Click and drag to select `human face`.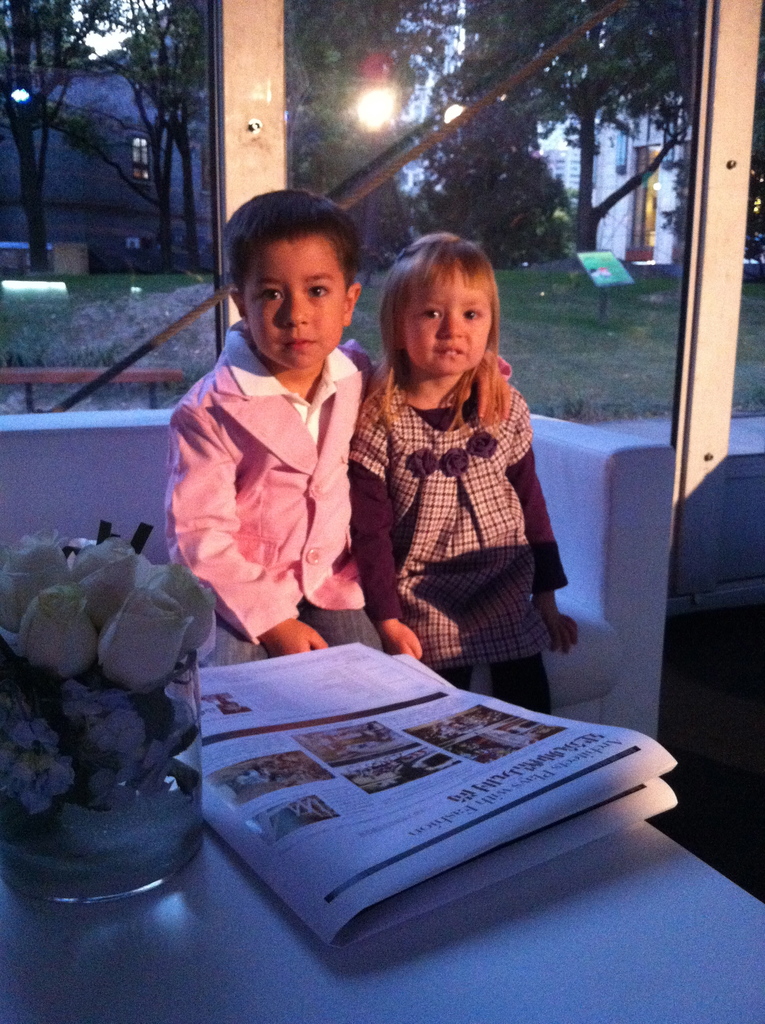
Selection: <bbox>403, 268, 493, 371</bbox>.
